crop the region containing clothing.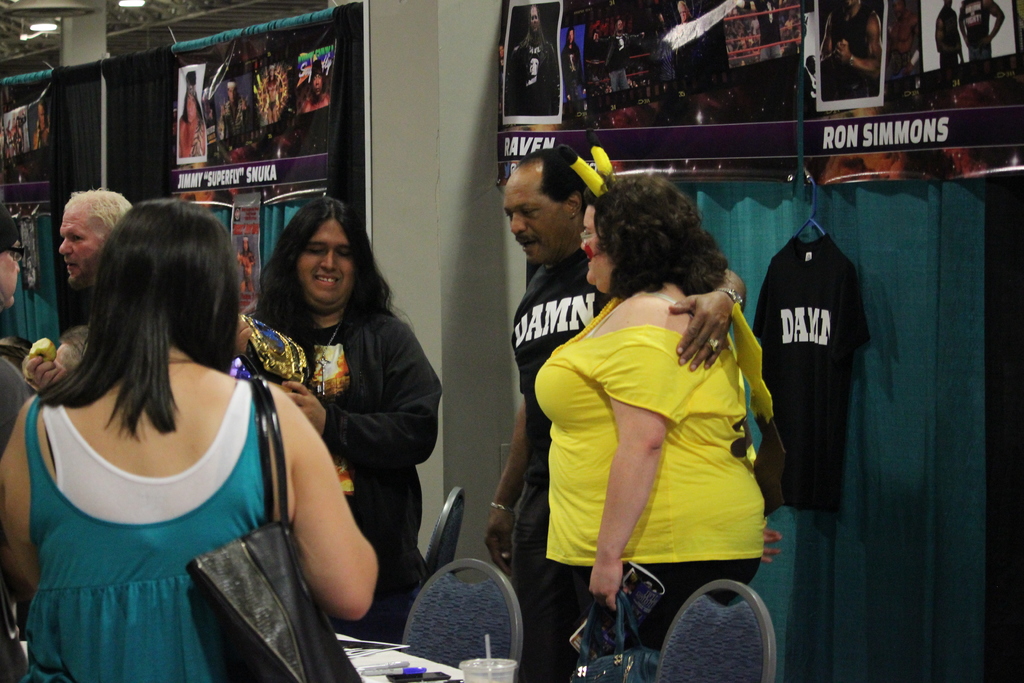
Crop region: 596 27 641 88.
